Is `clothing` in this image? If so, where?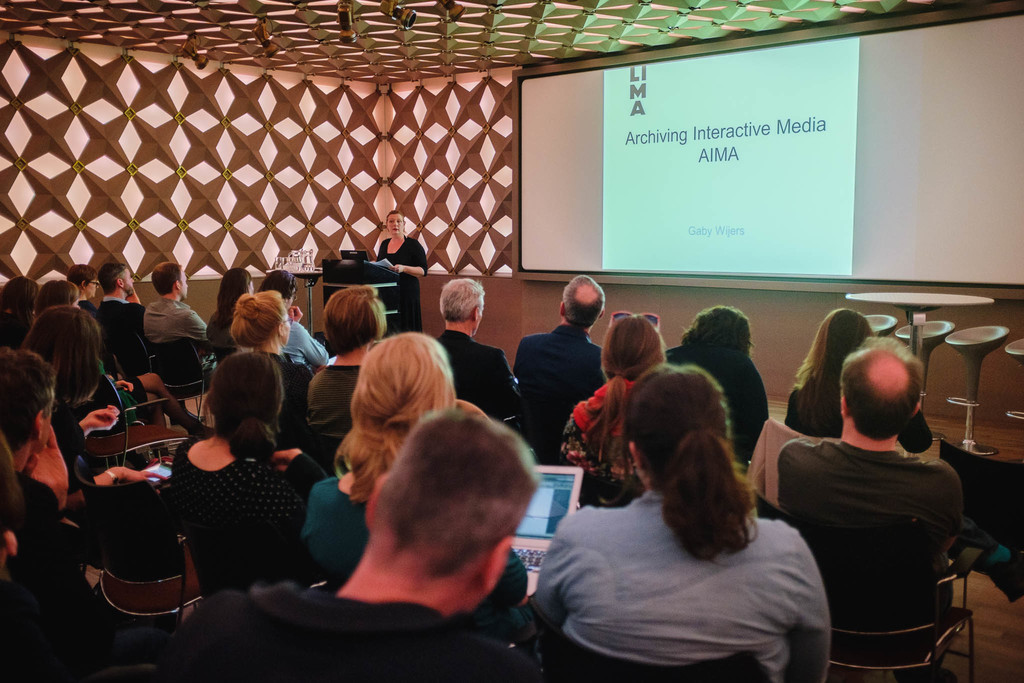
Yes, at bbox=(168, 436, 320, 582).
